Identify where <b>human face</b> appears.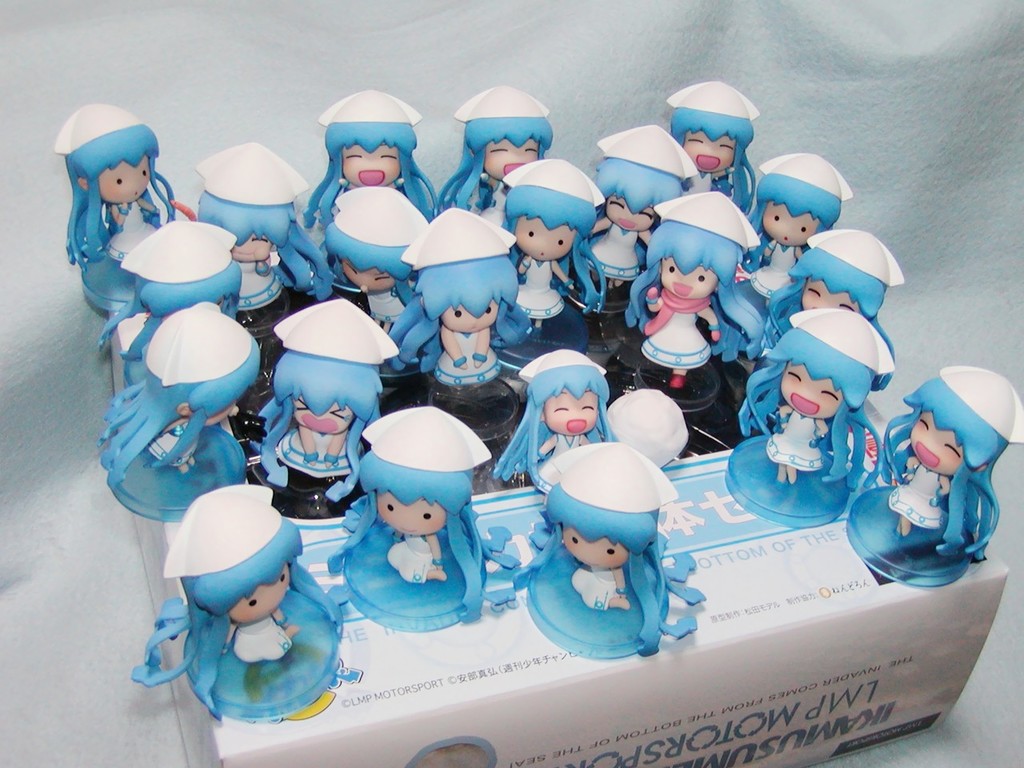
Appears at (657, 254, 717, 300).
